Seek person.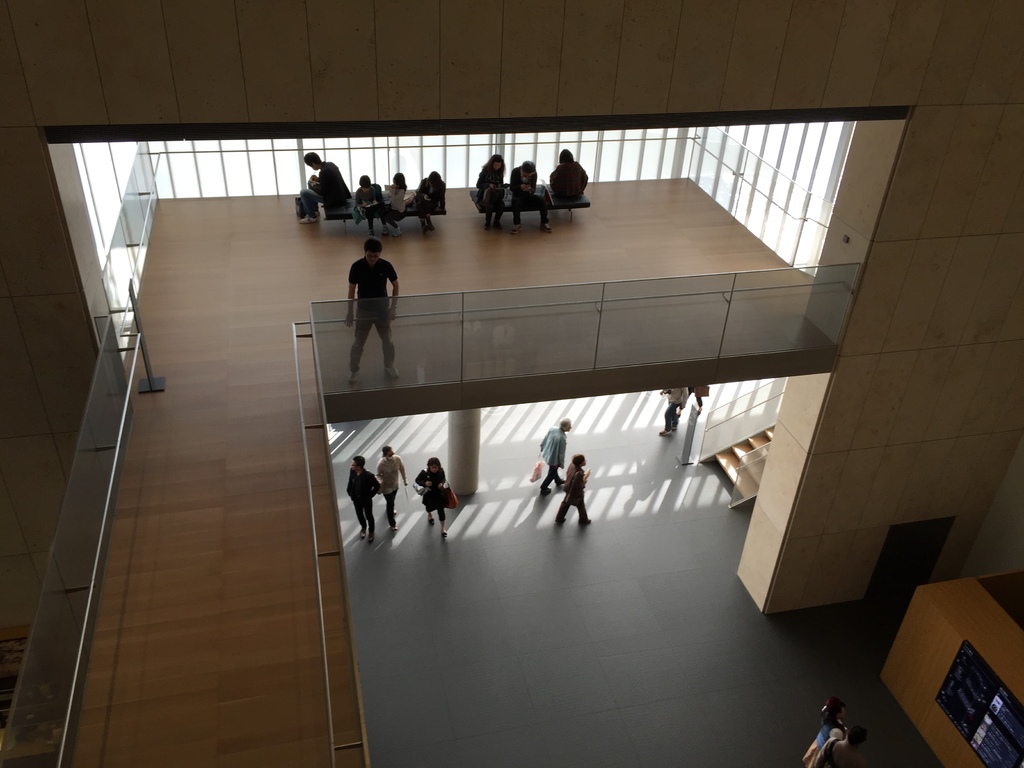
506/159/554/233.
